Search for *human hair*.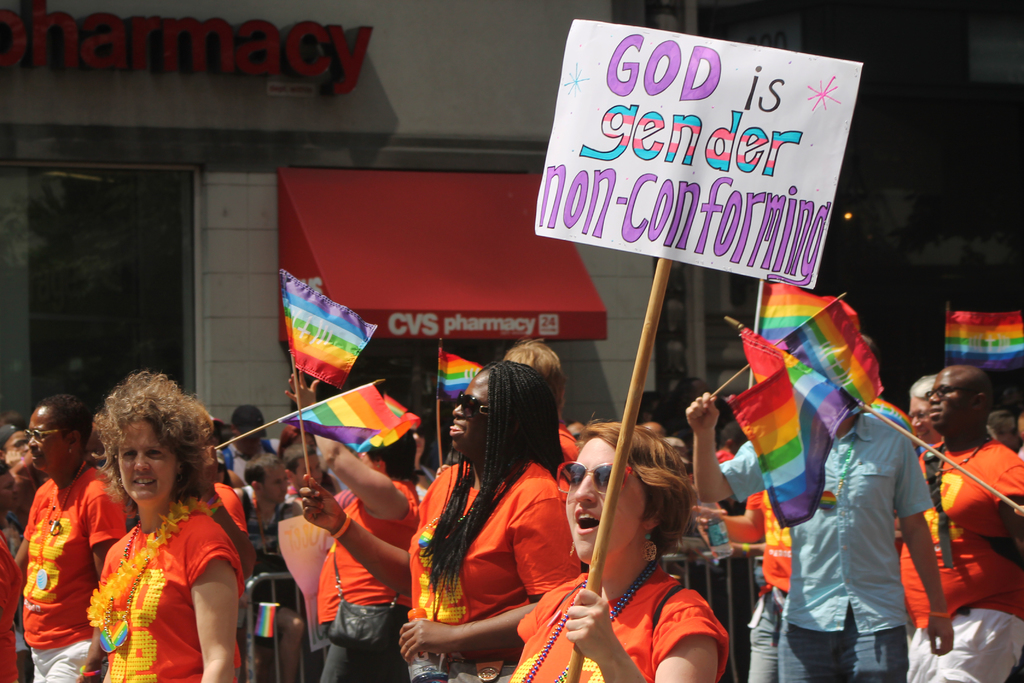
Found at <bbox>720, 419, 749, 454</bbox>.
